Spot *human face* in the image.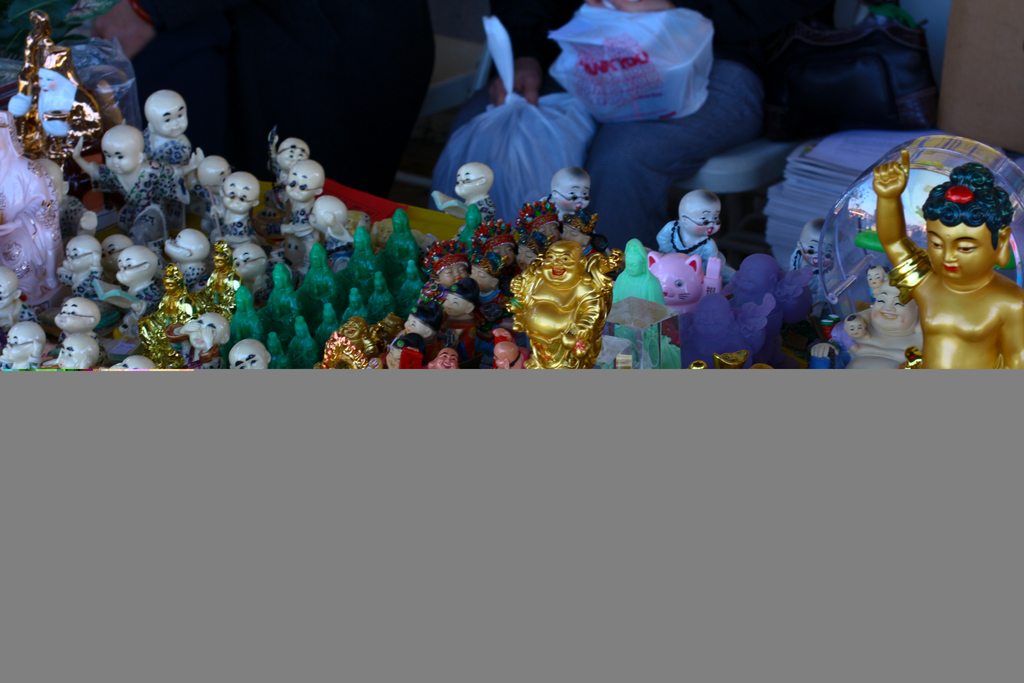
*human face* found at [404,316,426,334].
